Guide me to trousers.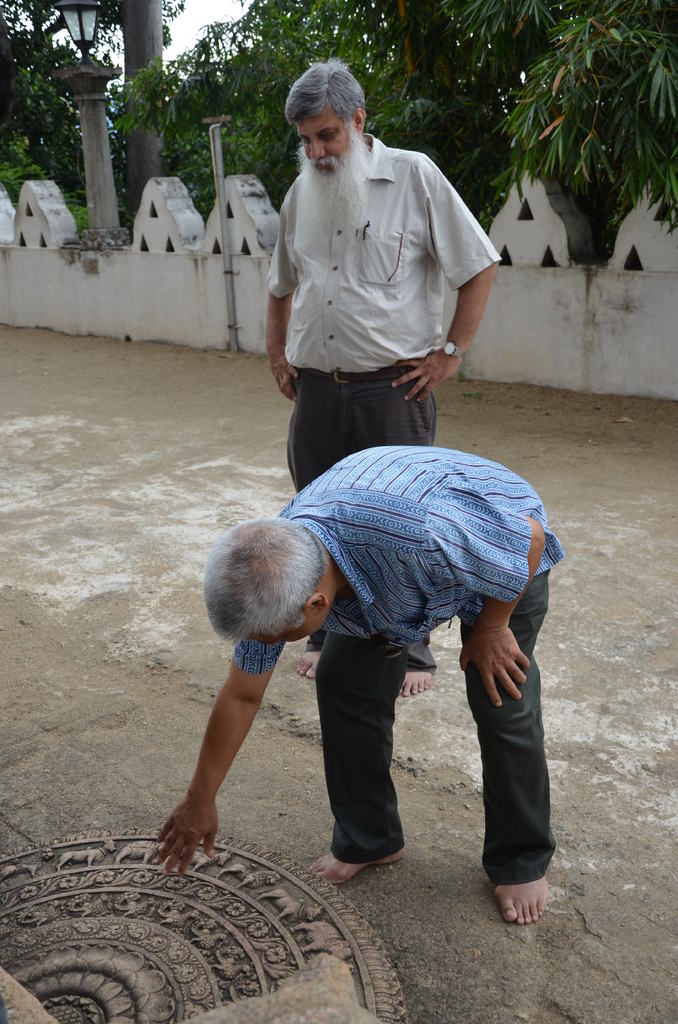
Guidance: (311, 566, 555, 888).
